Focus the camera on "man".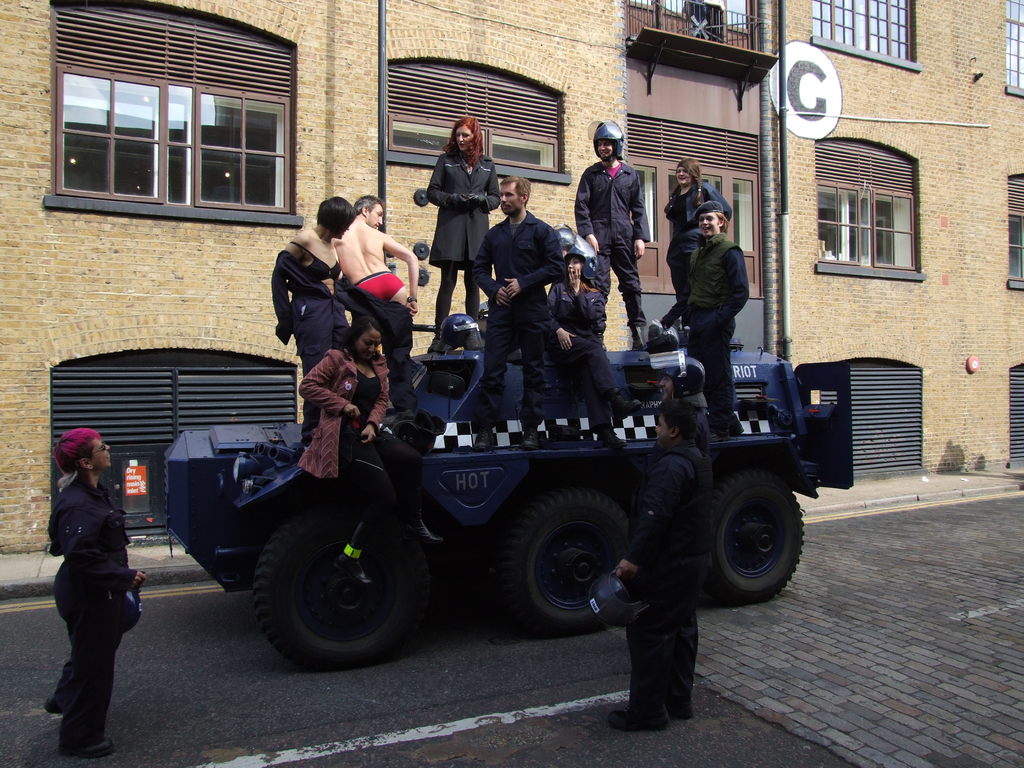
Focus region: (left=473, top=172, right=568, bottom=437).
